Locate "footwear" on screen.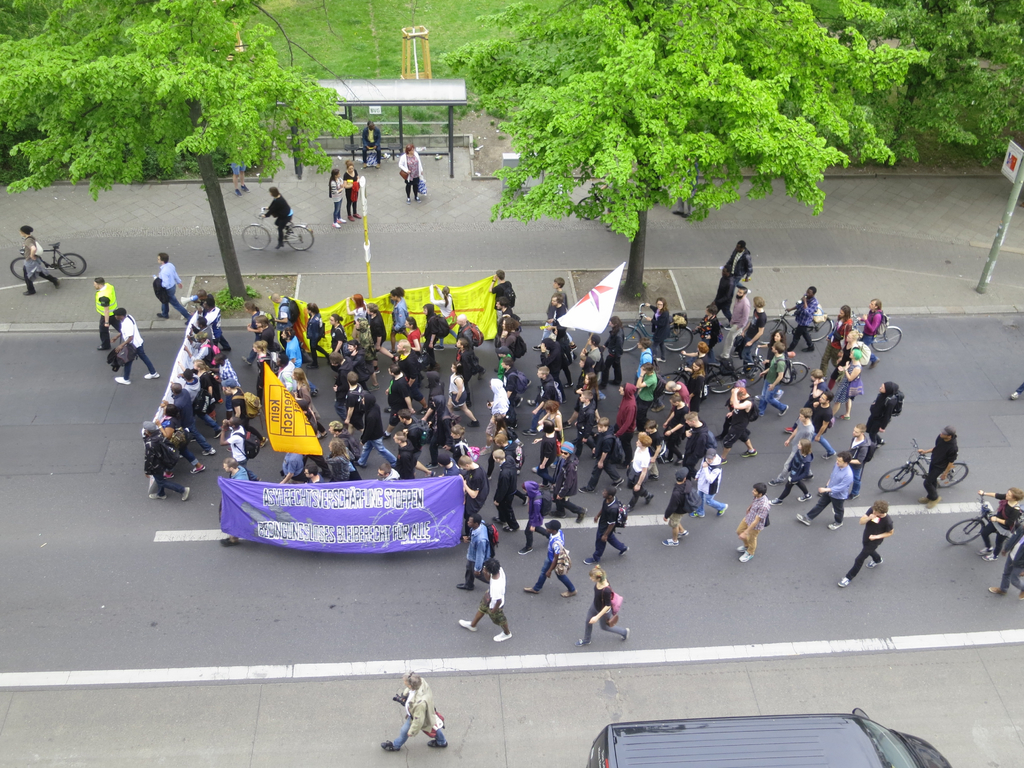
On screen at detection(525, 586, 540, 593).
